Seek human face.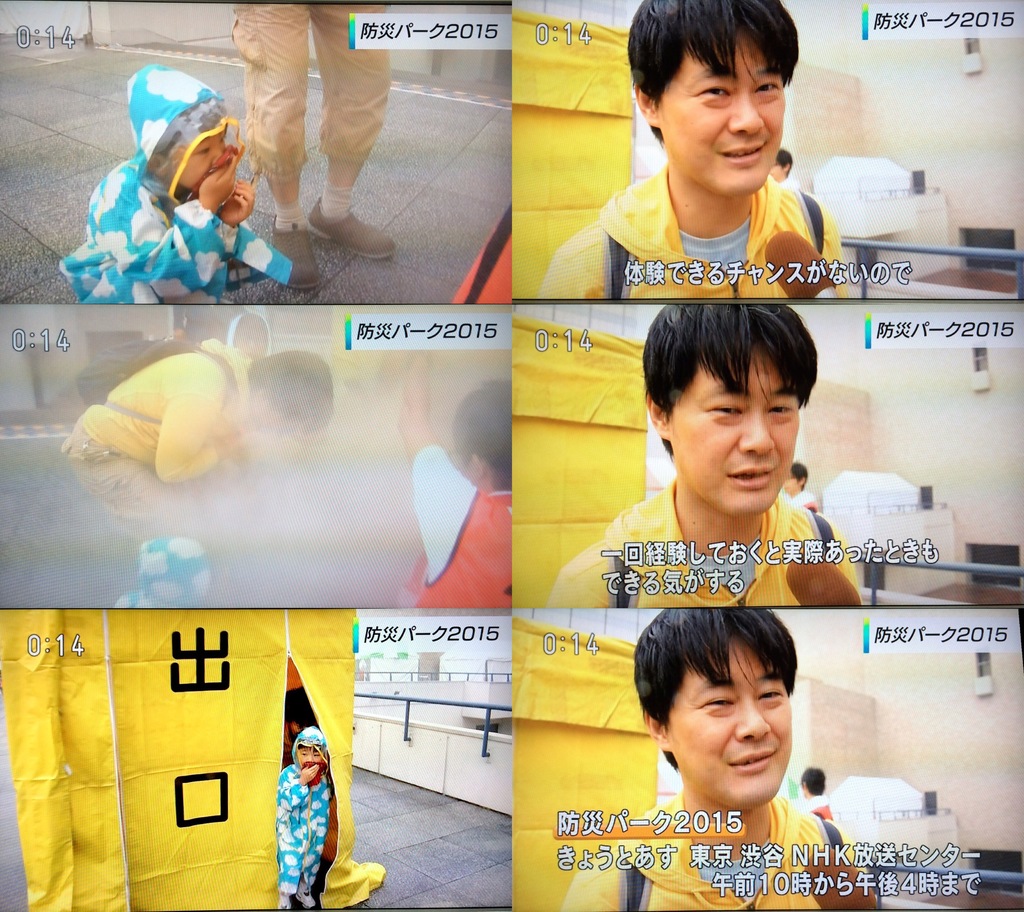
{"left": 297, "top": 740, "right": 325, "bottom": 767}.
